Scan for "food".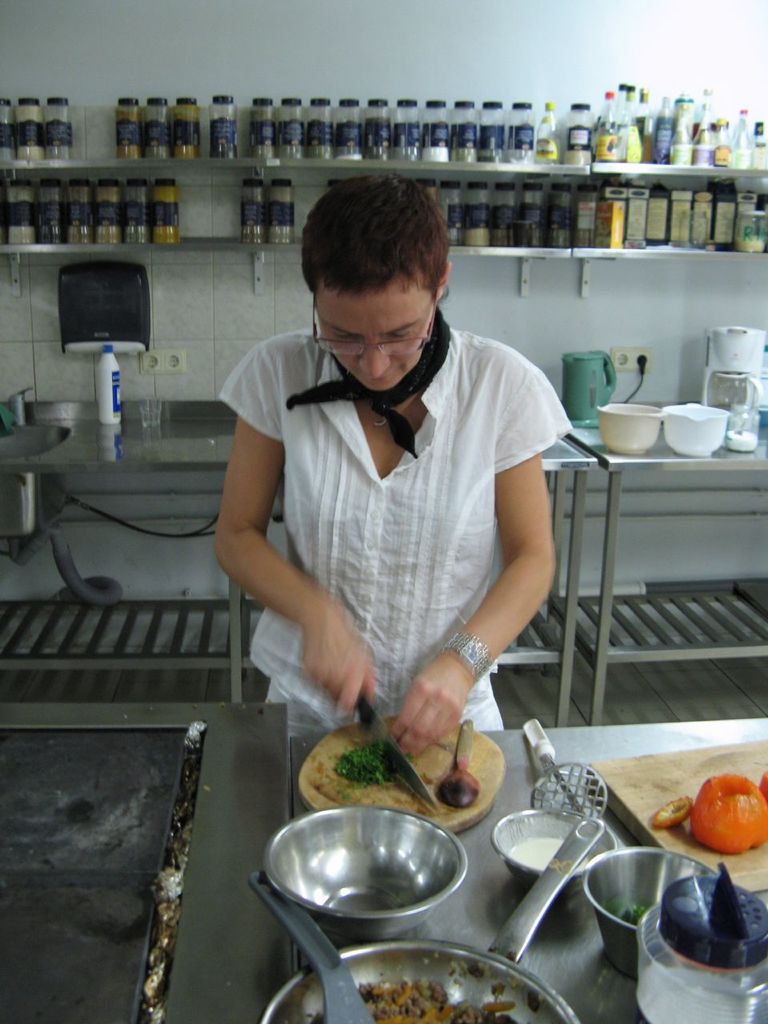
Scan result: 754,775,767,797.
